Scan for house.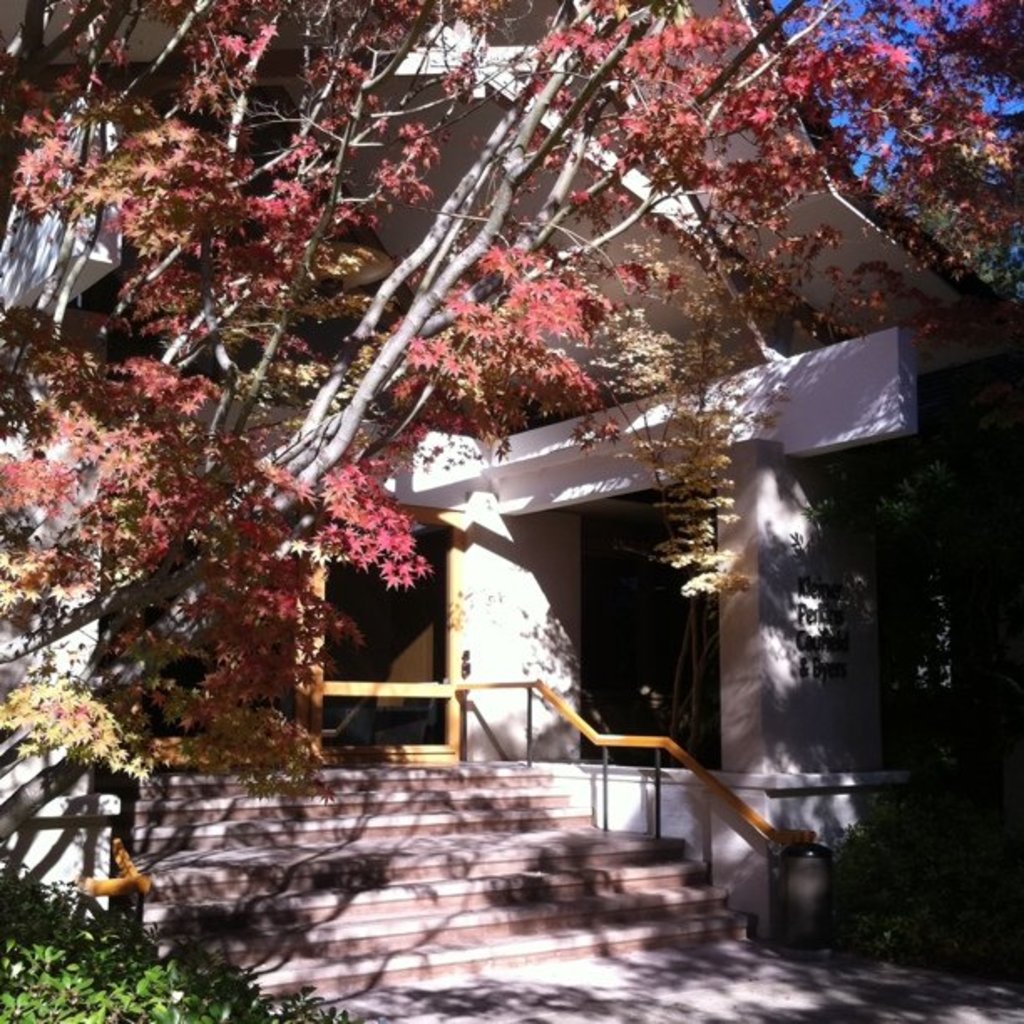
Scan result: 92:0:1022:1022.
